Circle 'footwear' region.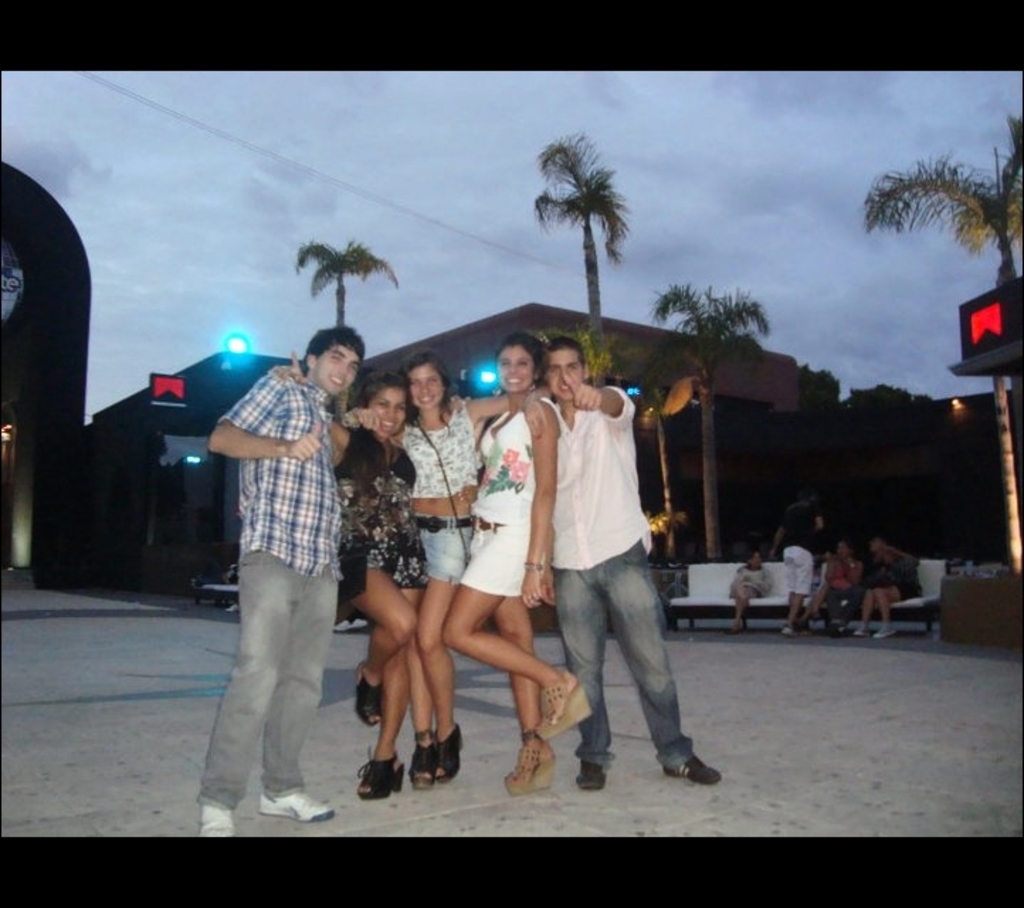
Region: [left=834, top=627, right=847, bottom=634].
